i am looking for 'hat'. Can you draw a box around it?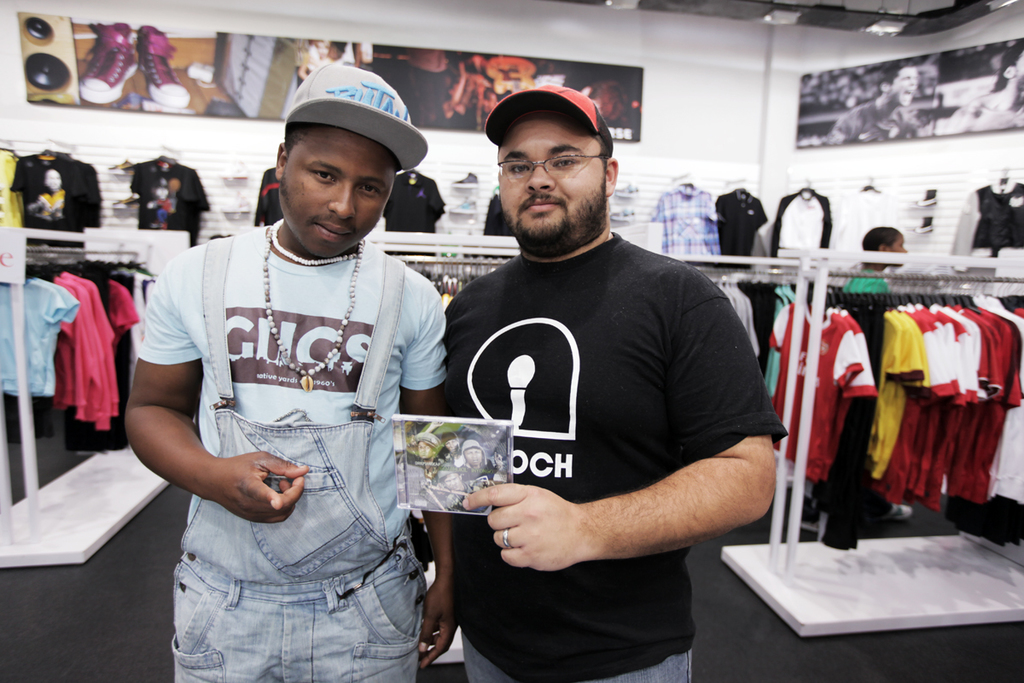
Sure, the bounding box is [282,61,429,177].
